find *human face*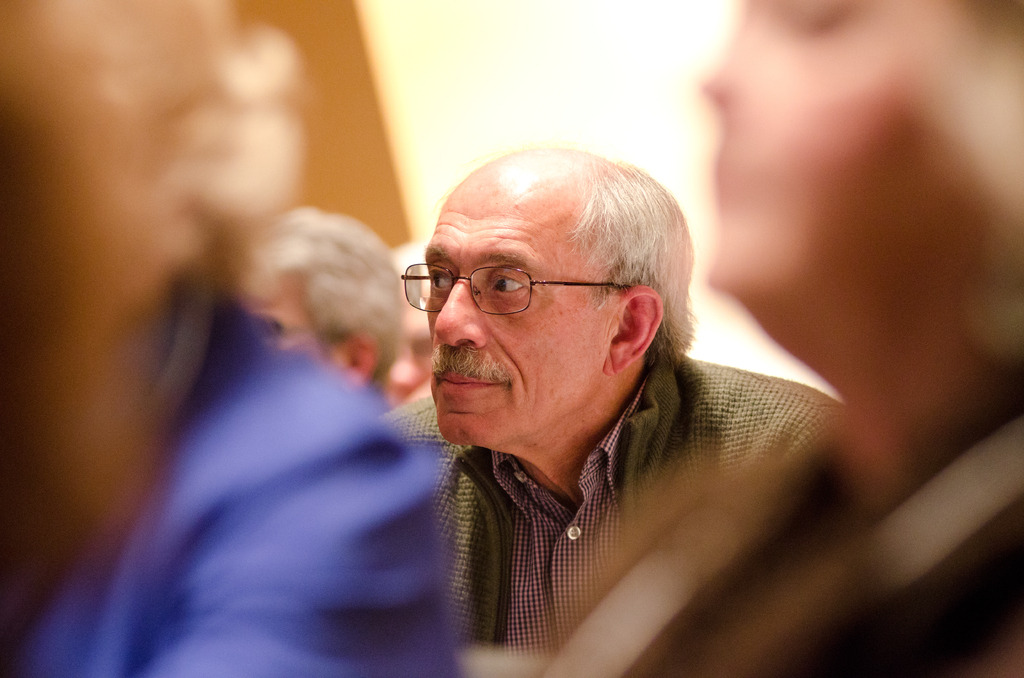
locate(695, 0, 972, 309)
